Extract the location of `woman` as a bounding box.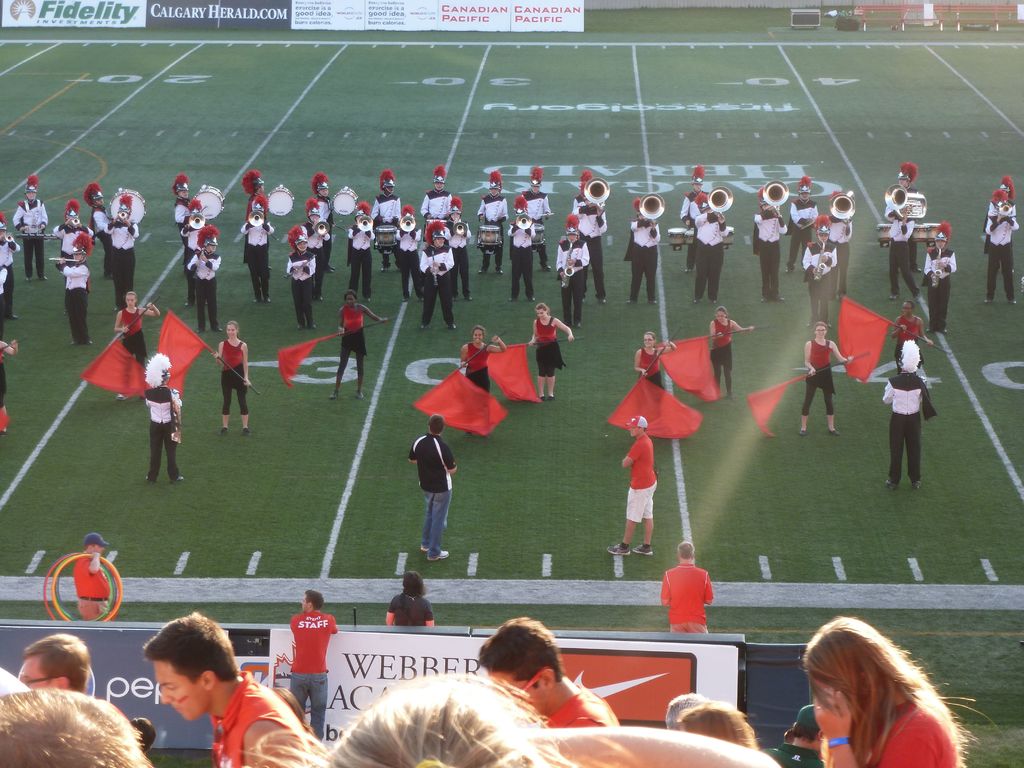
[456,326,508,438].
